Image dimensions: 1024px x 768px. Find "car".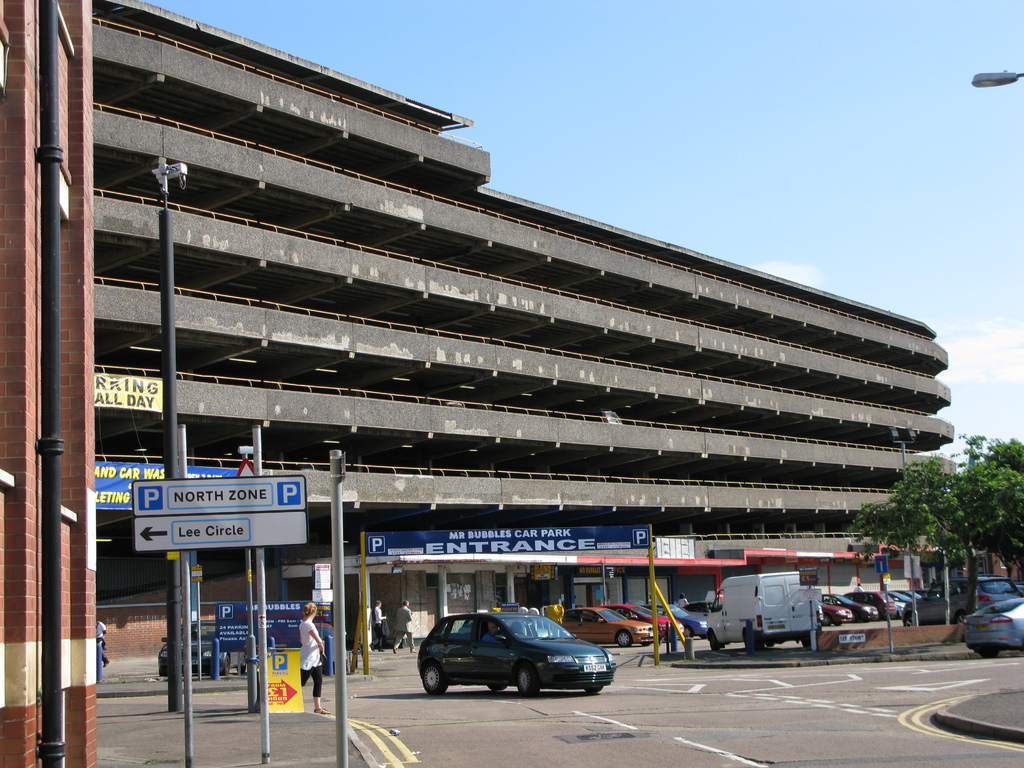
rect(561, 607, 653, 644).
